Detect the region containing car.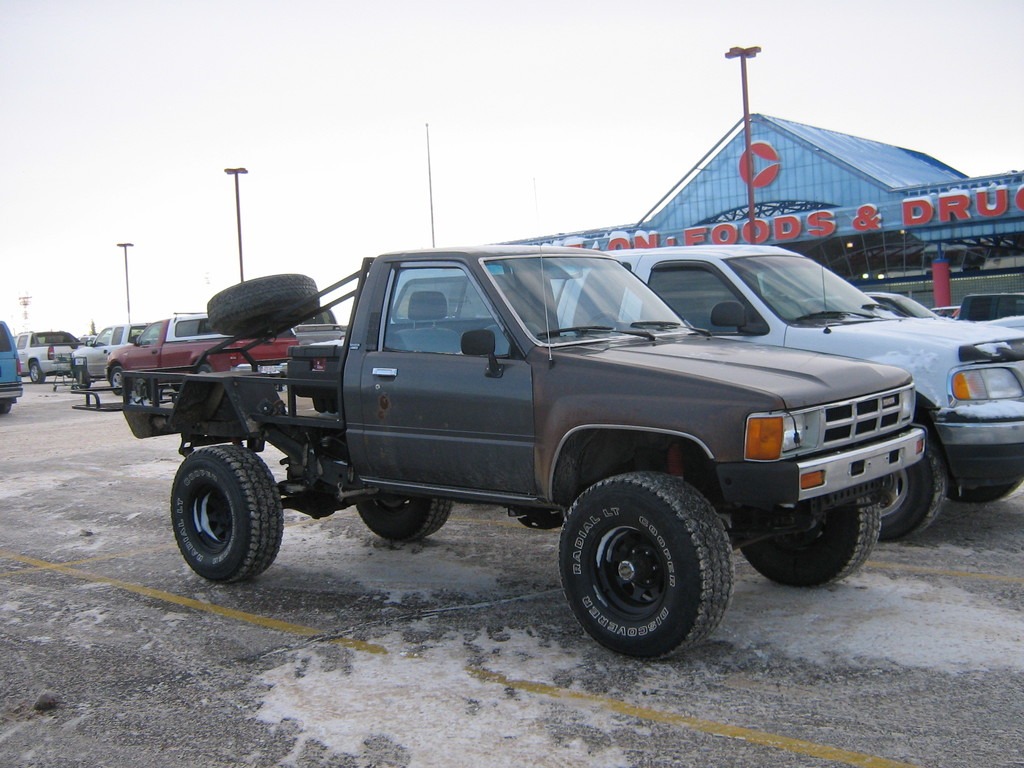
(x1=129, y1=306, x2=229, y2=344).
